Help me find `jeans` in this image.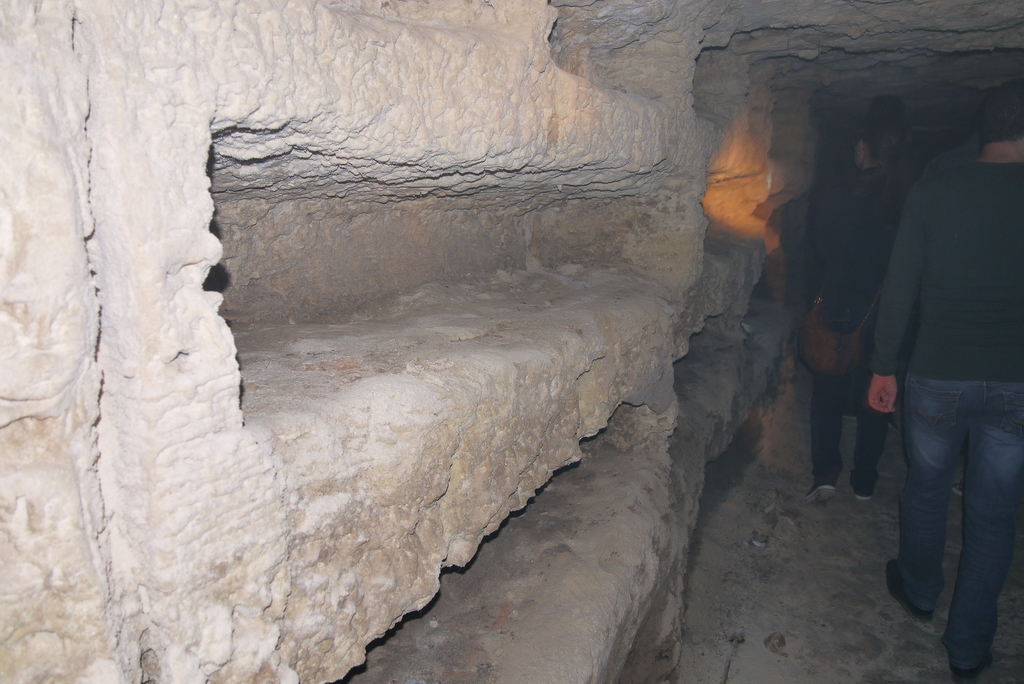
Found it: x1=864, y1=337, x2=1014, y2=680.
